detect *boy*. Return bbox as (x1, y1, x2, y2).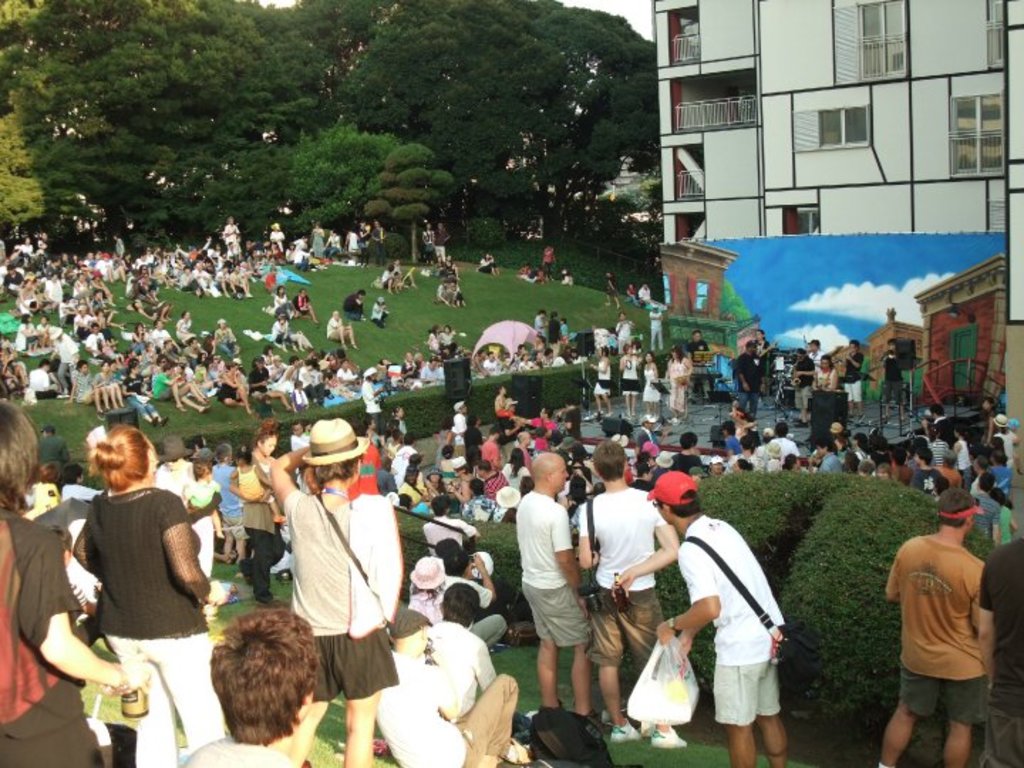
(84, 317, 105, 361).
